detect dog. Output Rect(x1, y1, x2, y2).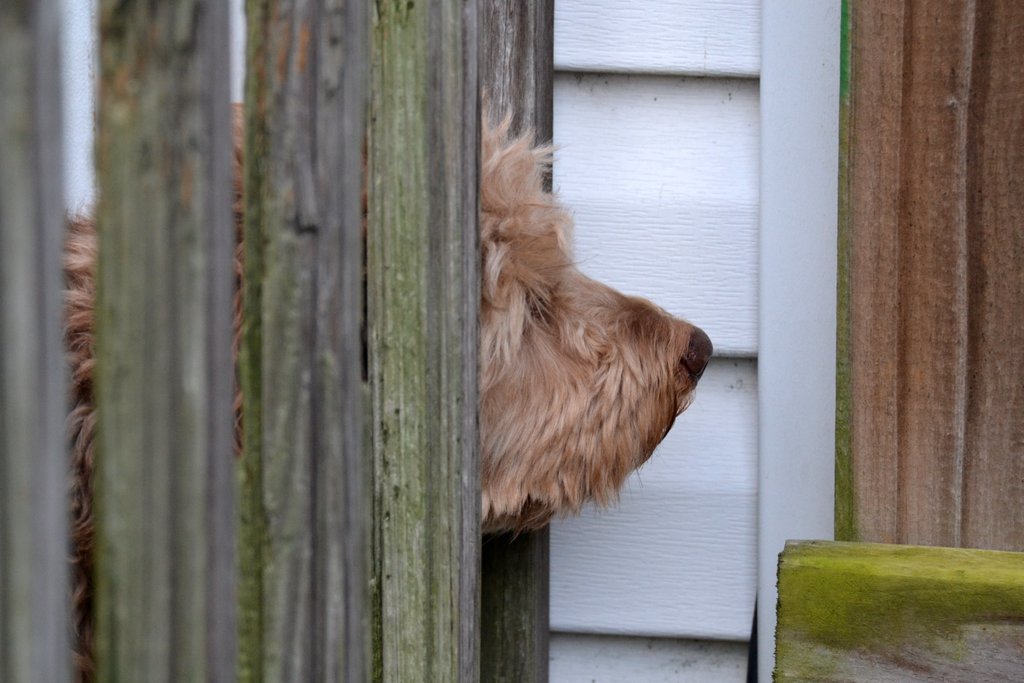
Rect(60, 86, 712, 682).
